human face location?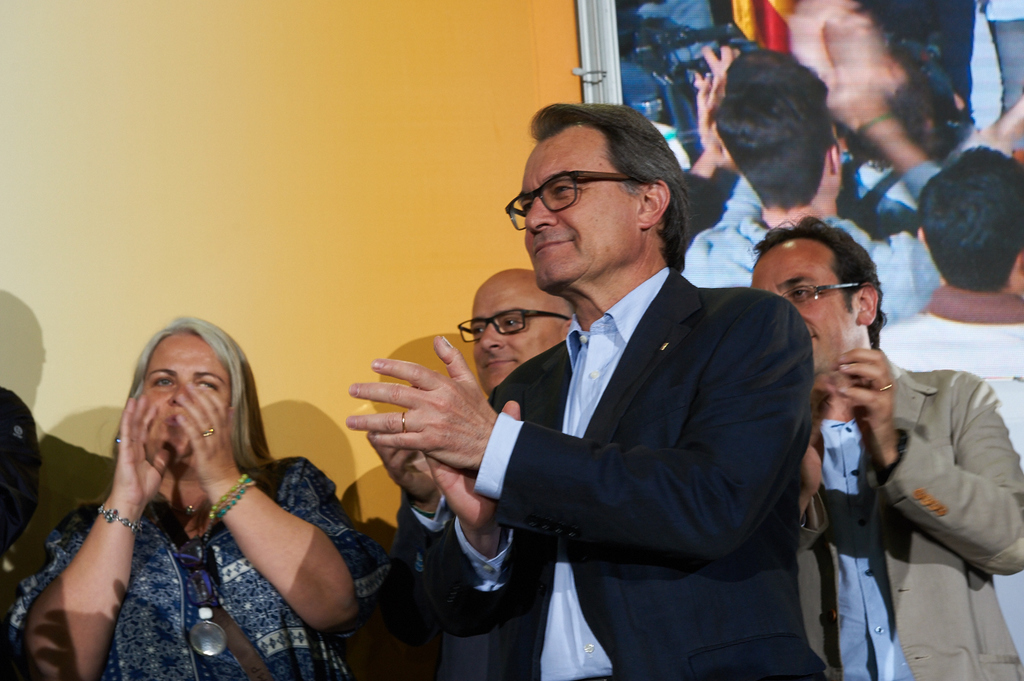
(520,125,627,287)
